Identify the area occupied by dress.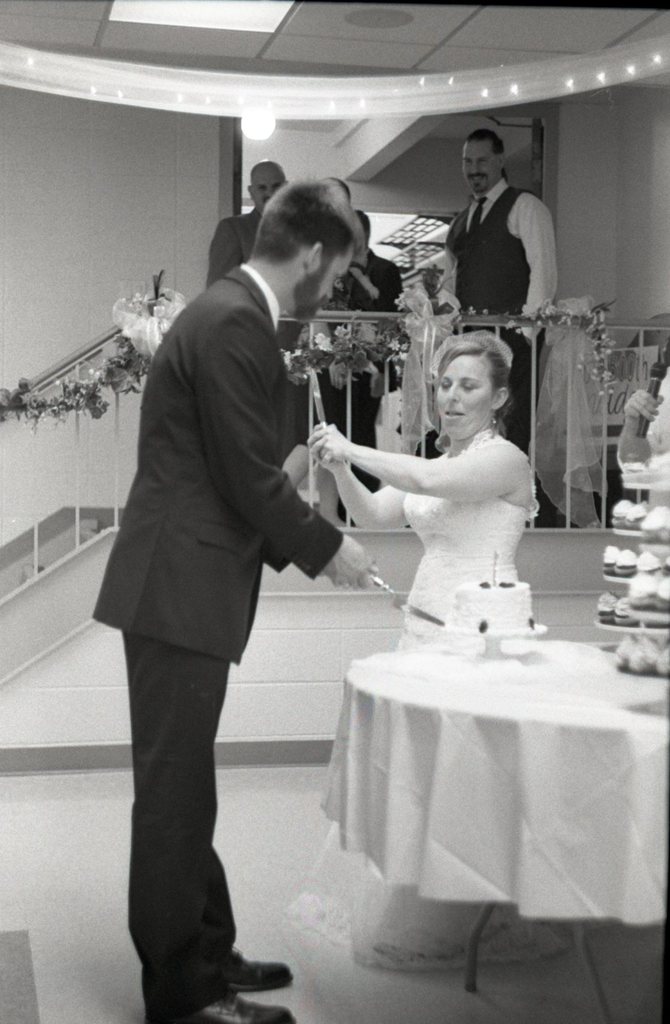
Area: rect(303, 494, 568, 972).
